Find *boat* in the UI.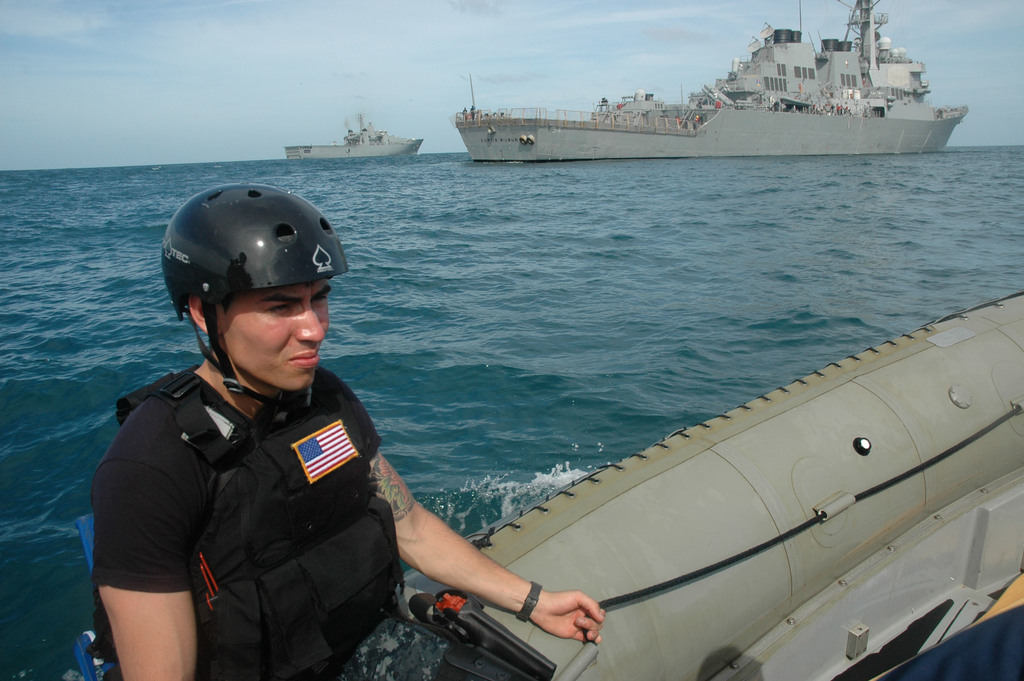
UI element at left=410, top=10, right=964, bottom=163.
